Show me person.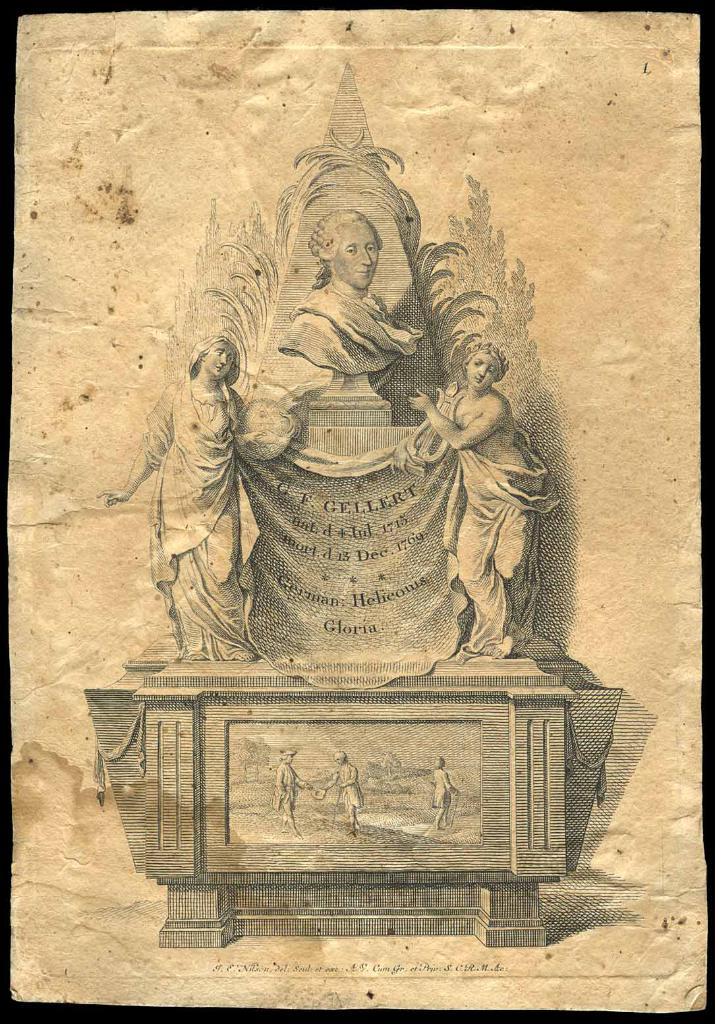
person is here: pyautogui.locateOnScreen(409, 339, 563, 654).
